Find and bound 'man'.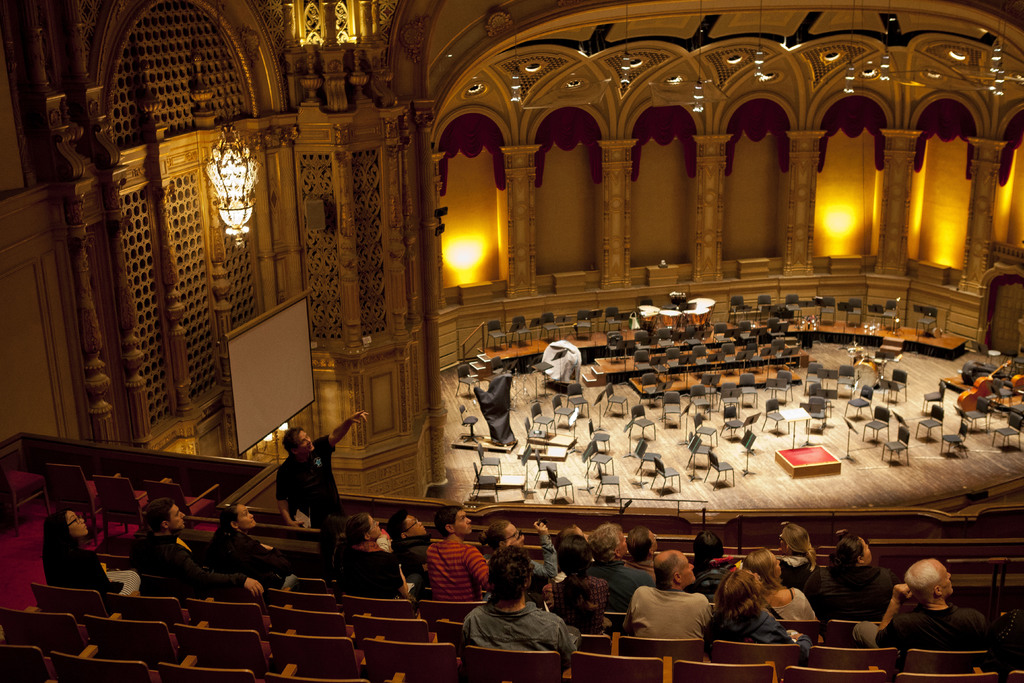
Bound: 127, 491, 266, 597.
